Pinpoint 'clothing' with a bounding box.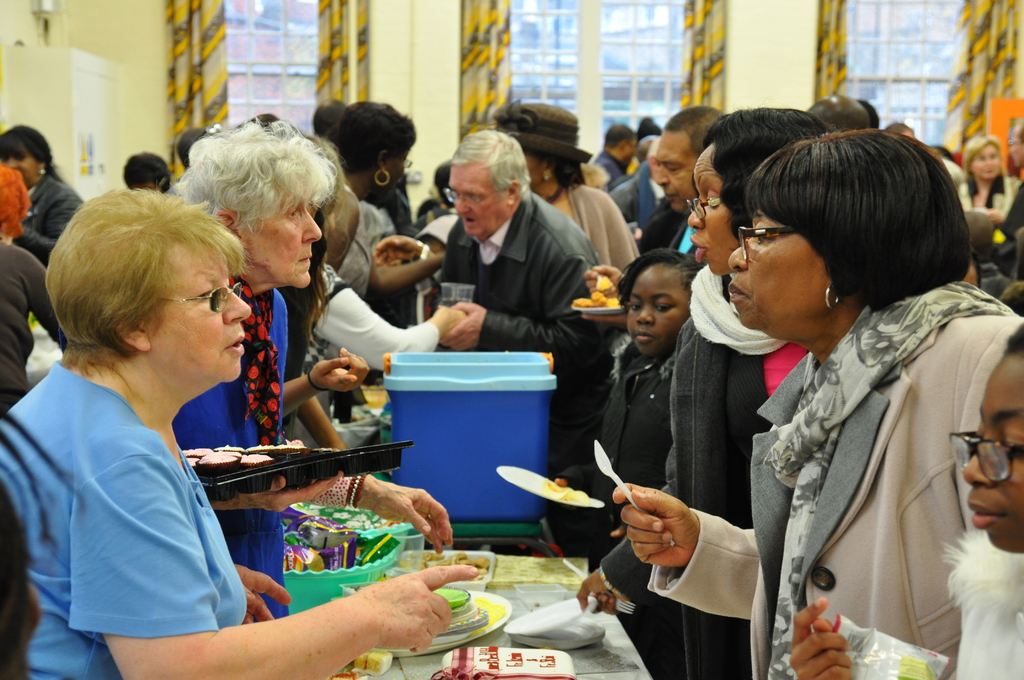
{"x1": 951, "y1": 172, "x2": 1015, "y2": 215}.
